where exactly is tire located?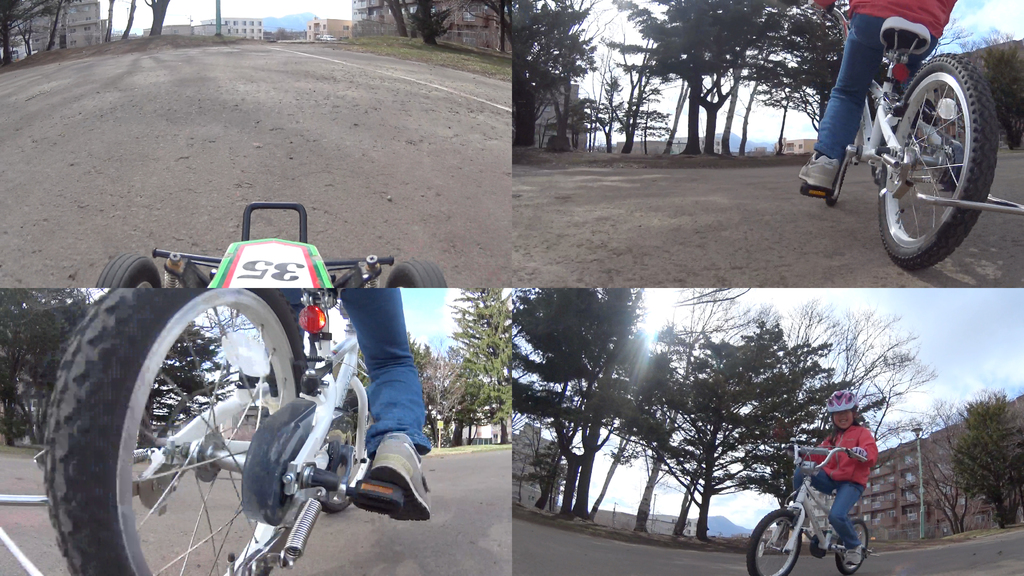
Its bounding box is bbox=[825, 152, 847, 205].
